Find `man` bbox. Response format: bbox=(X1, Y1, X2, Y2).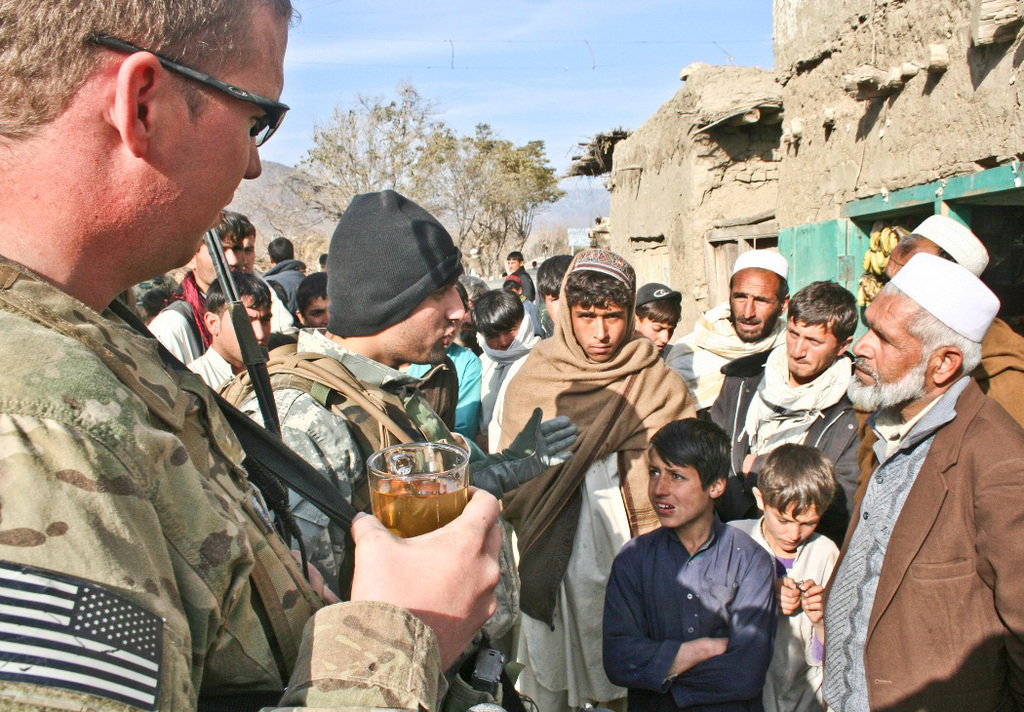
bbox=(0, 0, 501, 711).
